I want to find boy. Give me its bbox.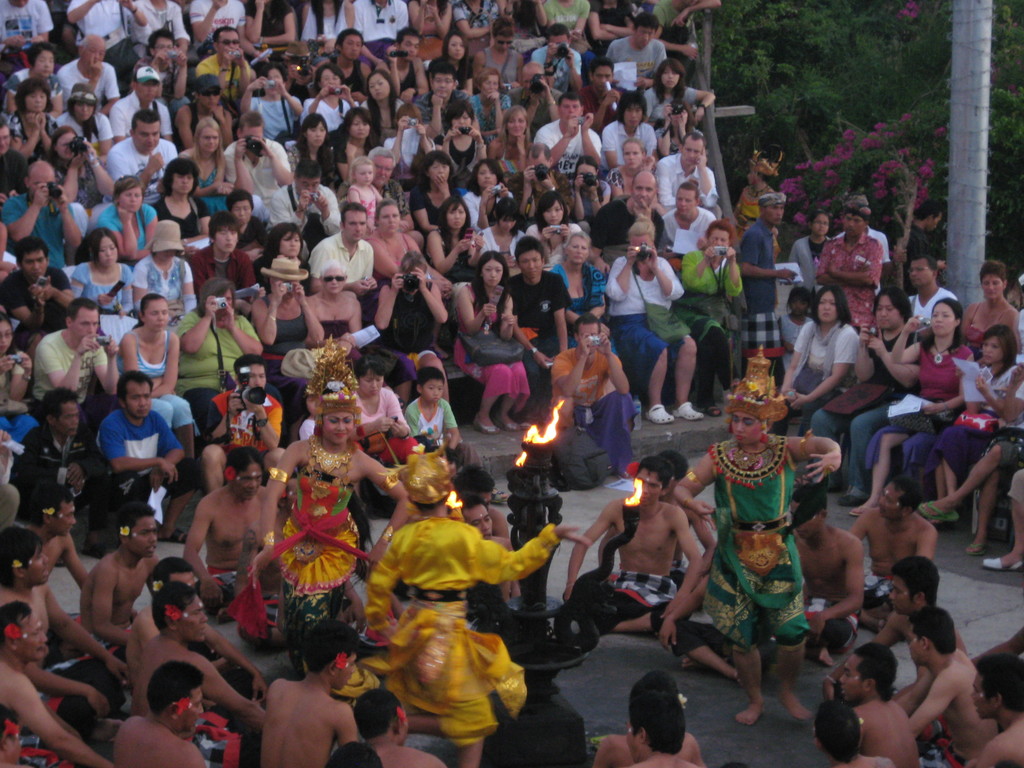
detection(457, 490, 512, 598).
